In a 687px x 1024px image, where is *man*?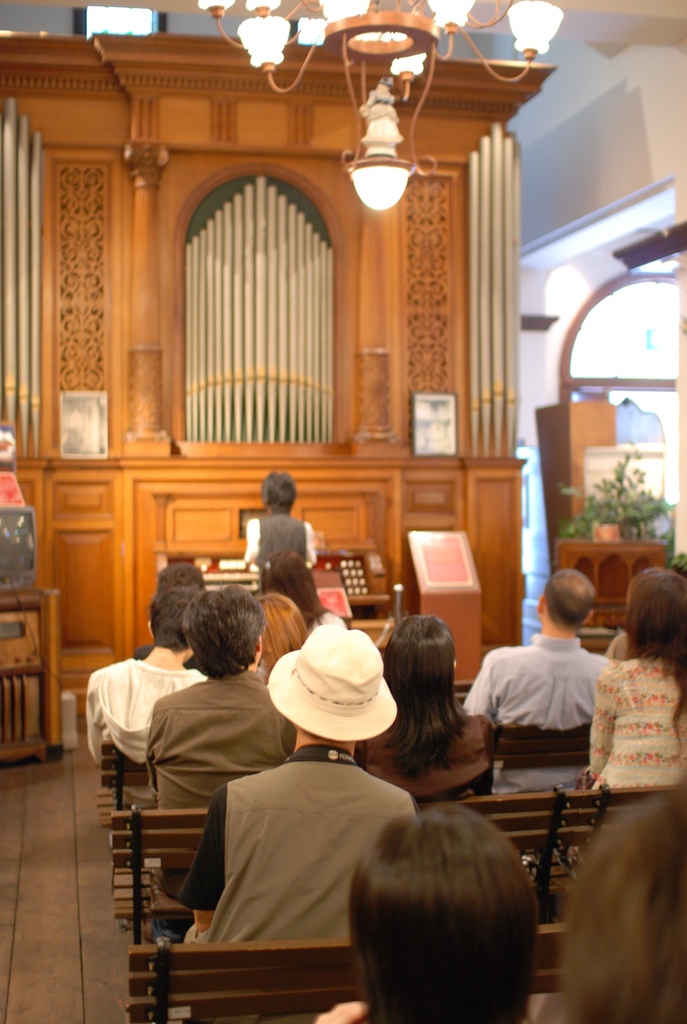
crop(70, 572, 220, 824).
